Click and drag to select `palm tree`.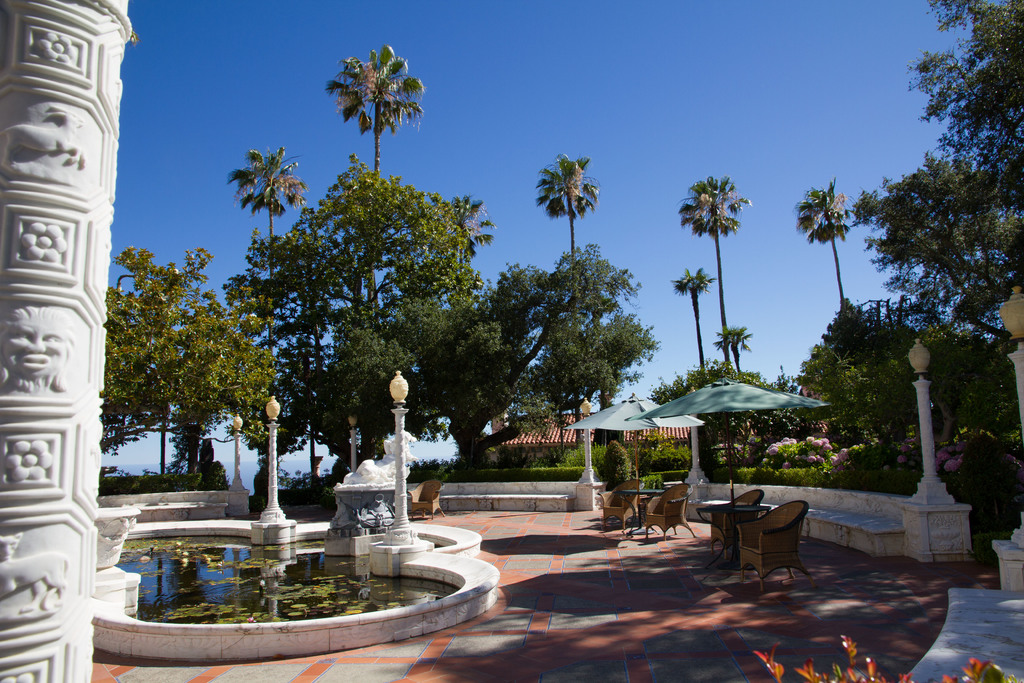
Selection: box=[797, 179, 857, 304].
